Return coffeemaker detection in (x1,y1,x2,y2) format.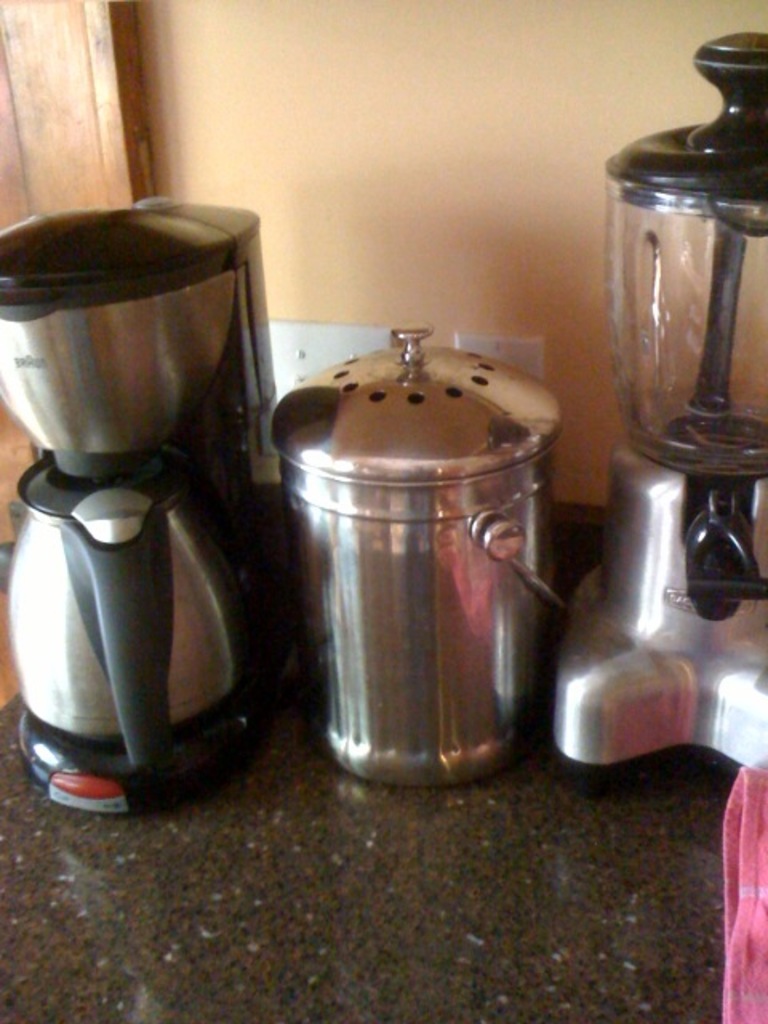
(0,182,283,810).
